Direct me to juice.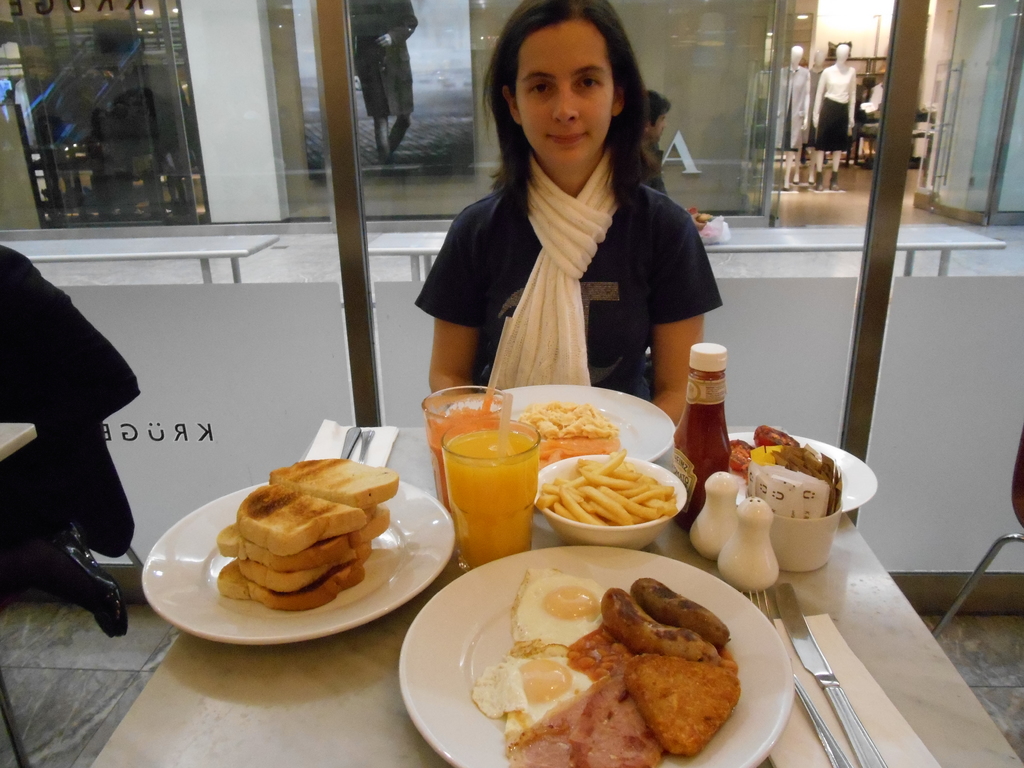
Direction: rect(438, 420, 545, 573).
